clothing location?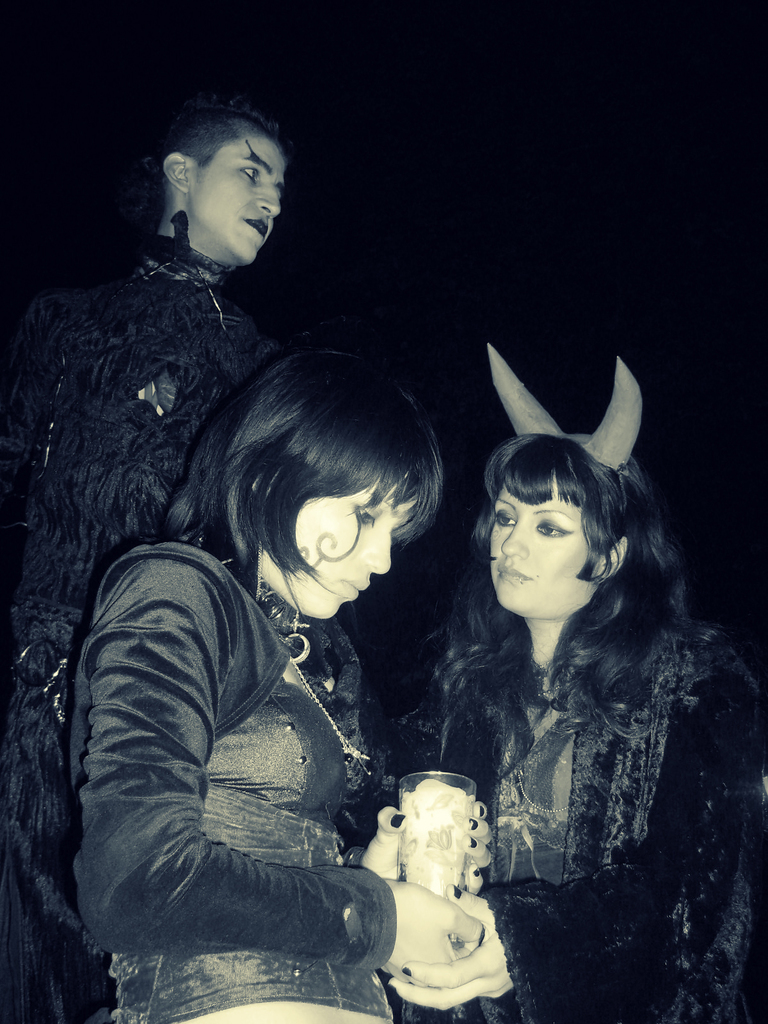
<box>392,575,767,1023</box>
